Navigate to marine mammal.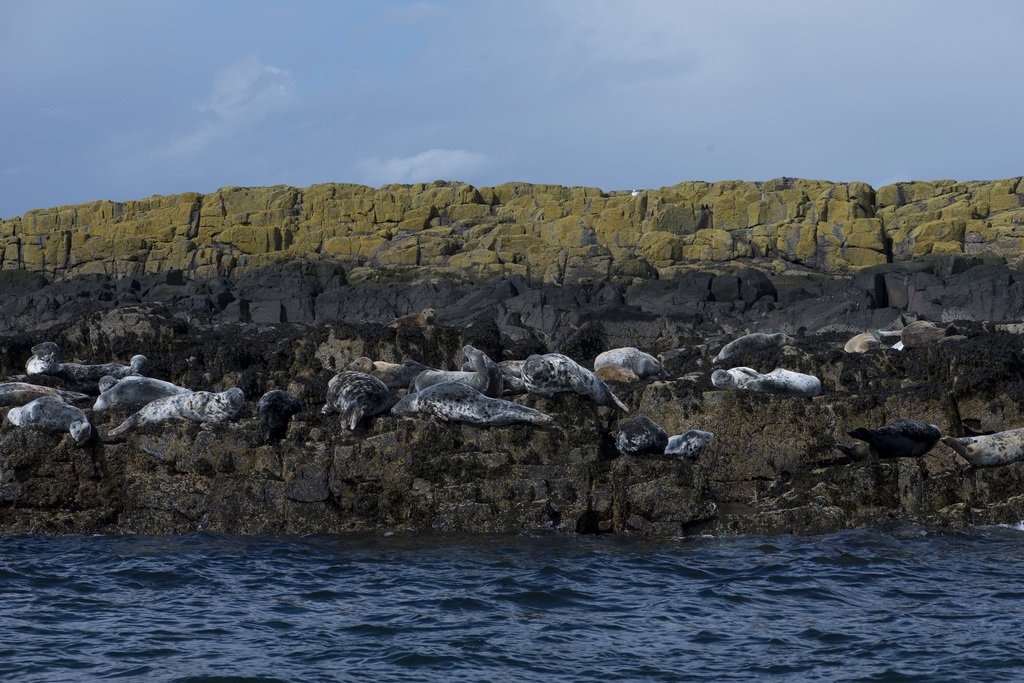
Navigation target: detection(592, 346, 661, 374).
